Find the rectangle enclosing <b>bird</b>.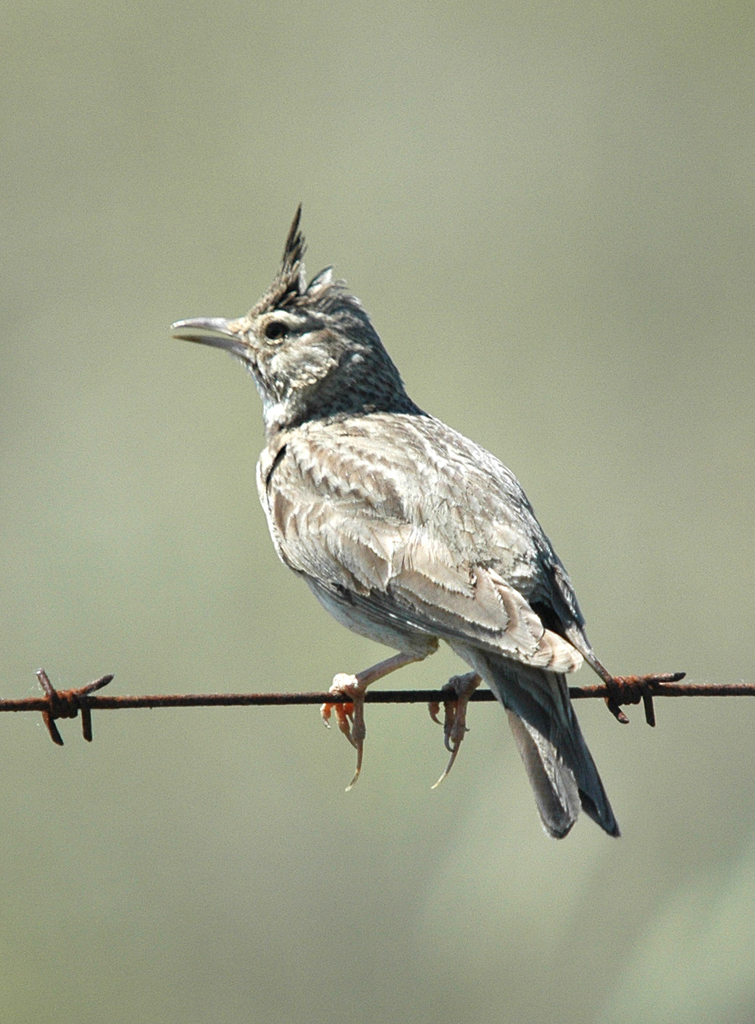
pyautogui.locateOnScreen(155, 204, 642, 803).
